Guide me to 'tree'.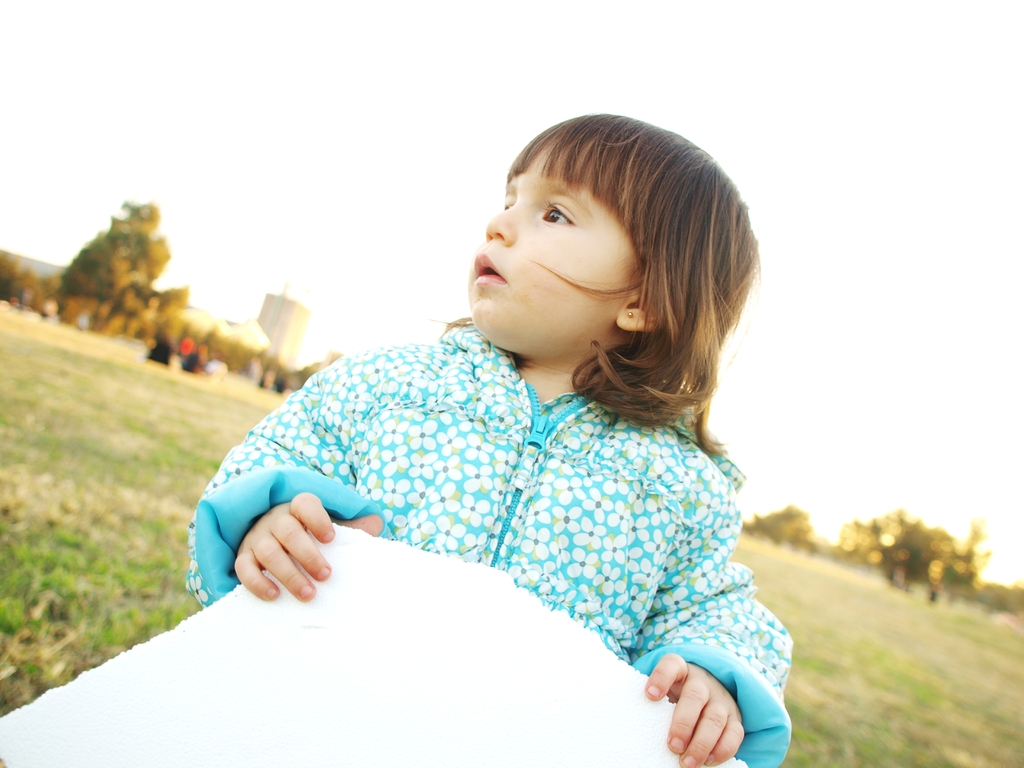
Guidance: 42, 177, 225, 342.
